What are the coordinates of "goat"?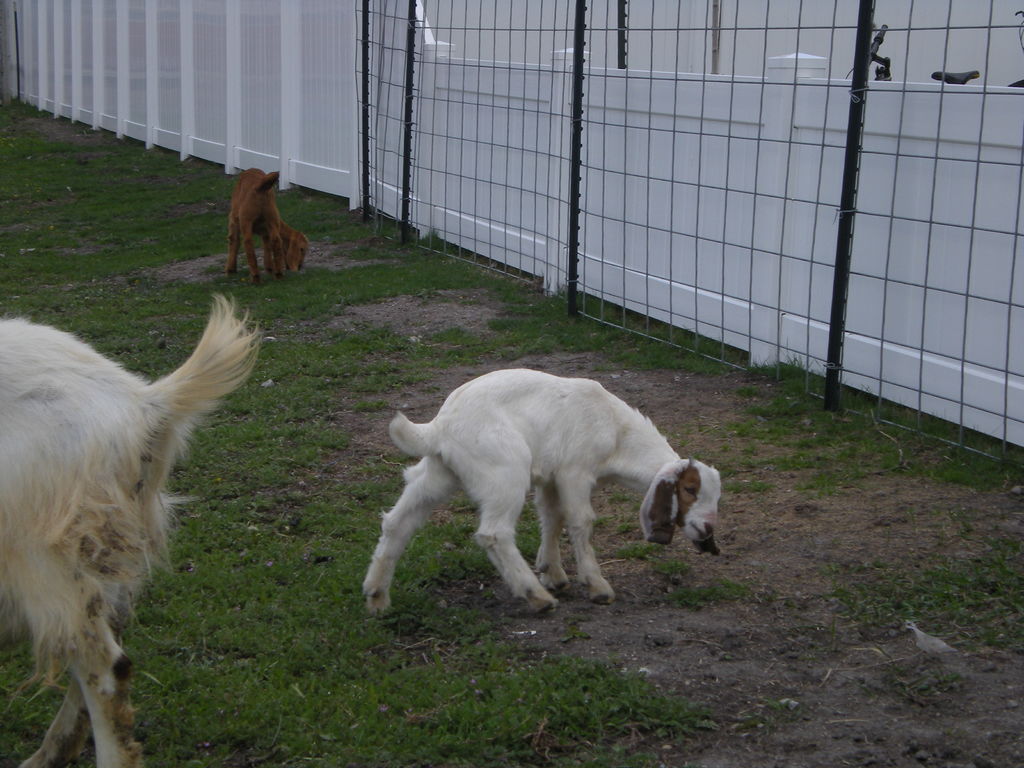
detection(227, 167, 310, 284).
